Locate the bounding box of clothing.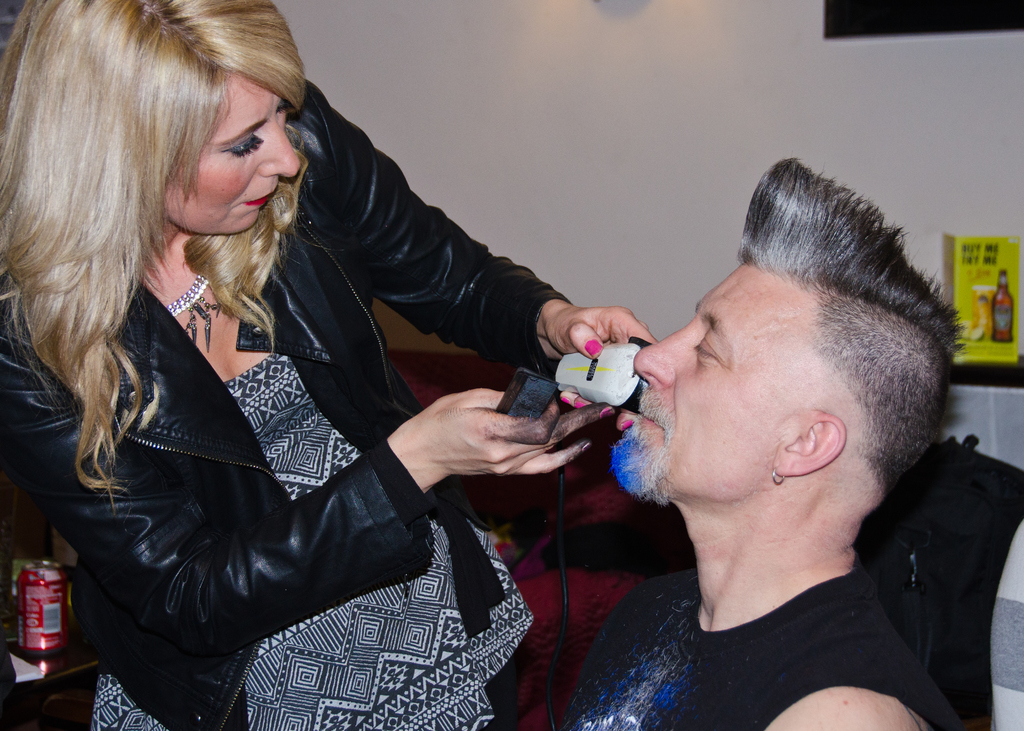
Bounding box: 0 70 568 730.
